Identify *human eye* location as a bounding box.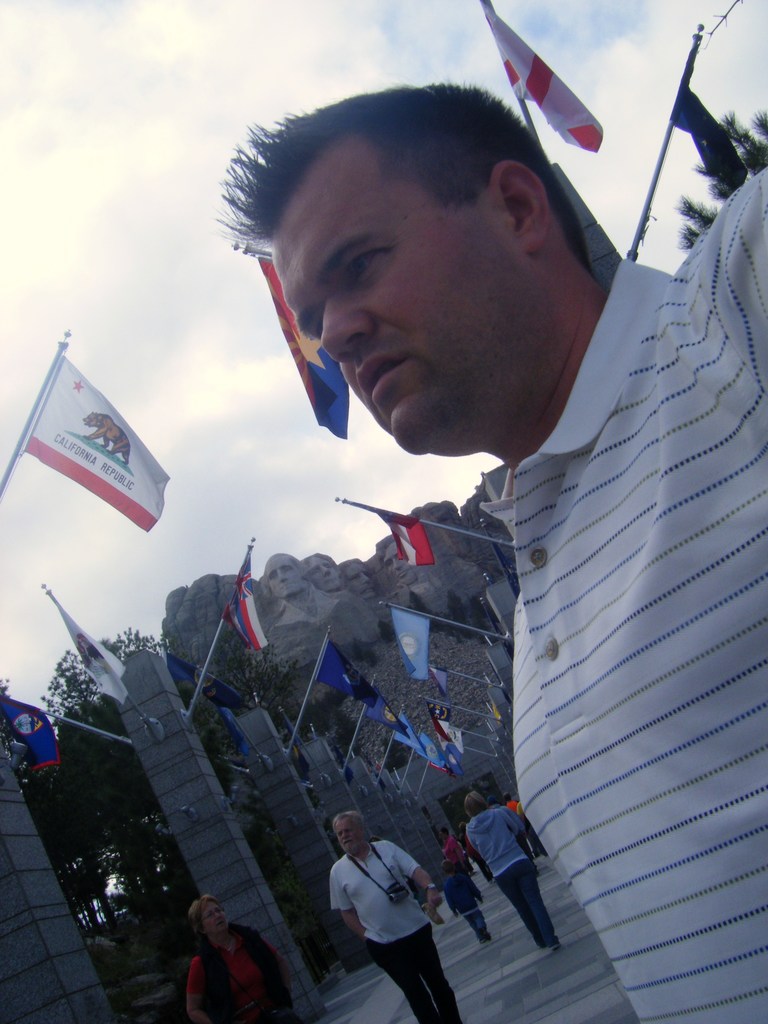
350, 249, 390, 287.
